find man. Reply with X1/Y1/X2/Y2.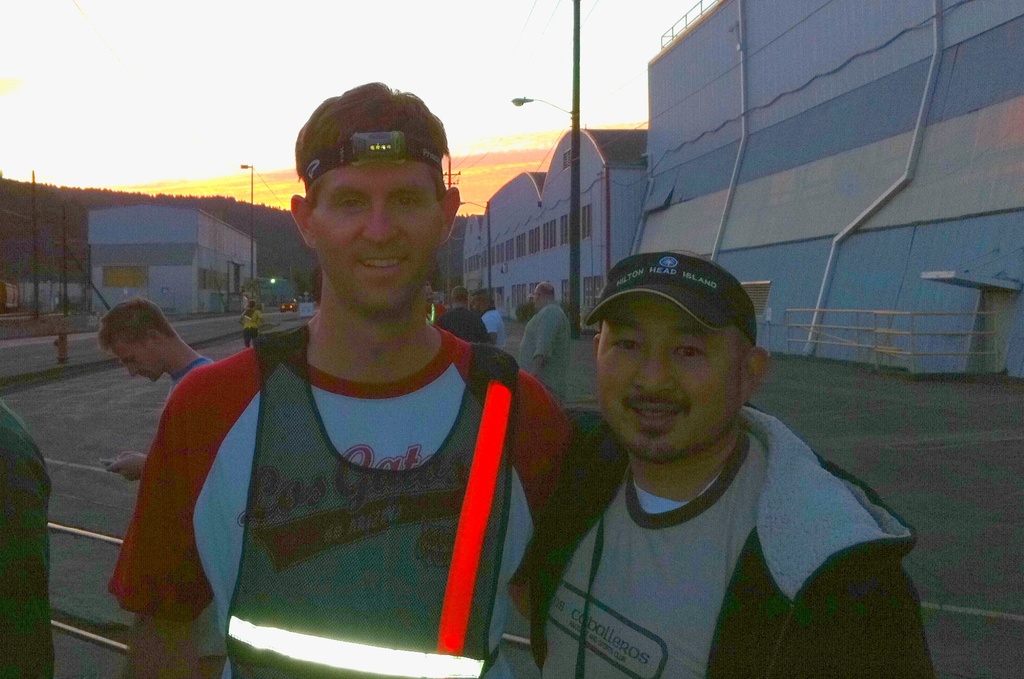
108/84/566/678.
